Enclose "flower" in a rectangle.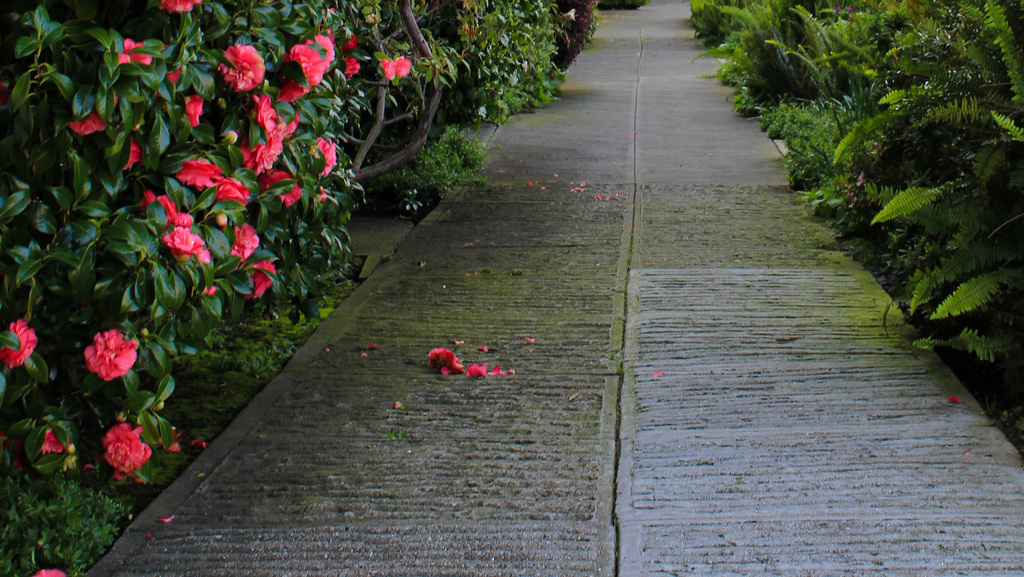
crop(162, 0, 202, 13).
